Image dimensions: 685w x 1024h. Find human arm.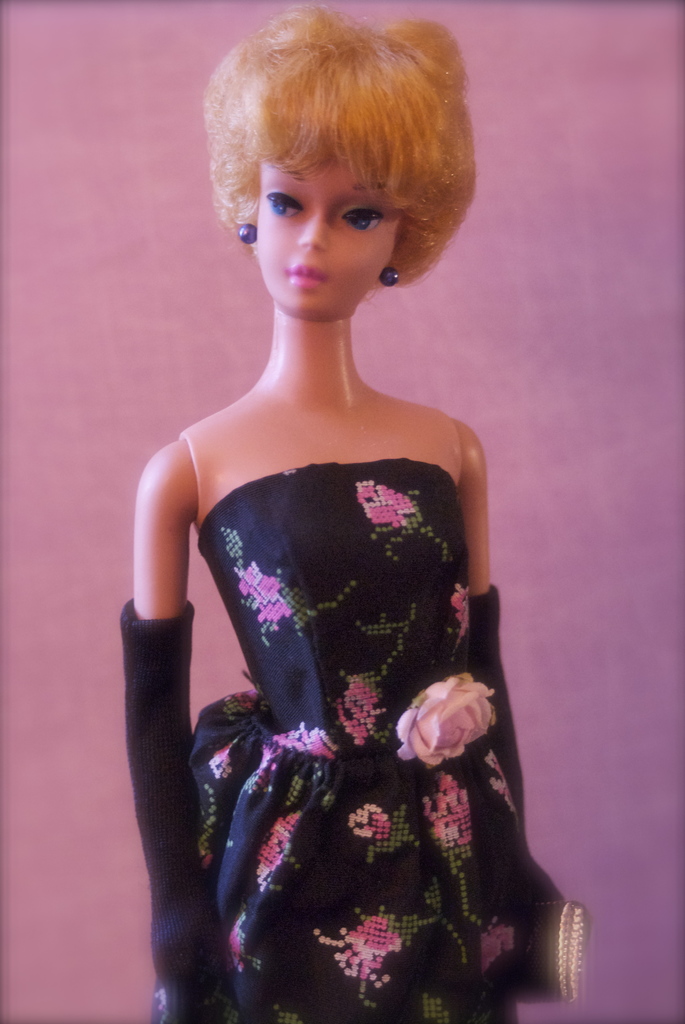
100,436,251,998.
